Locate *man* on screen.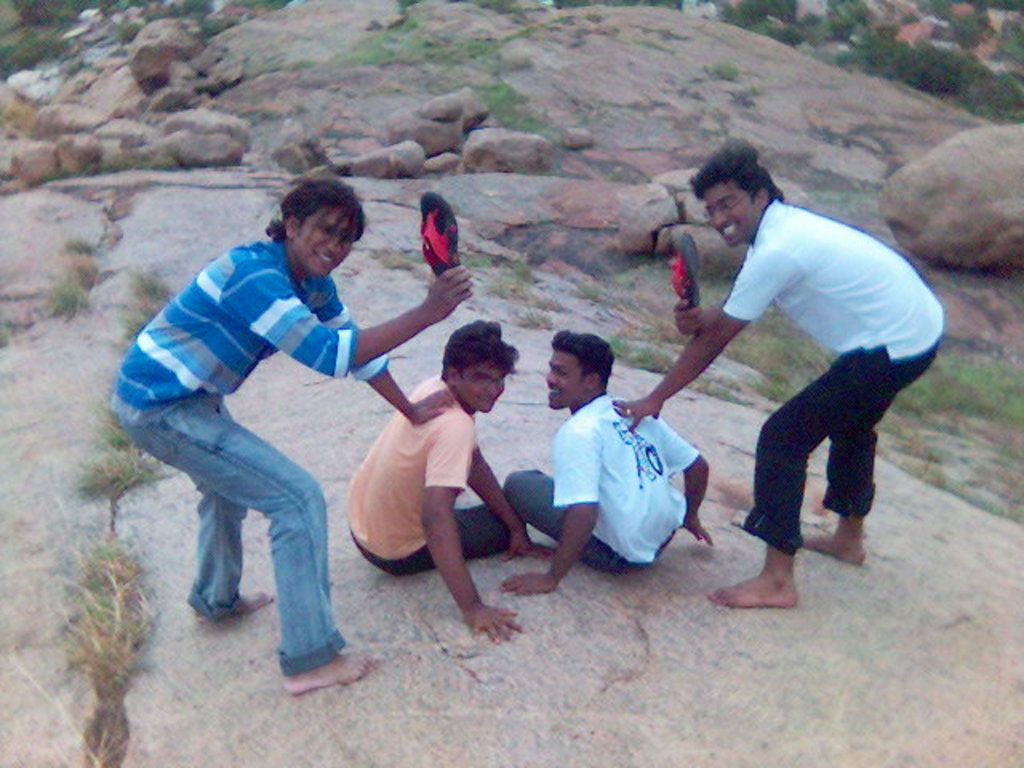
On screen at 488:331:725:606.
